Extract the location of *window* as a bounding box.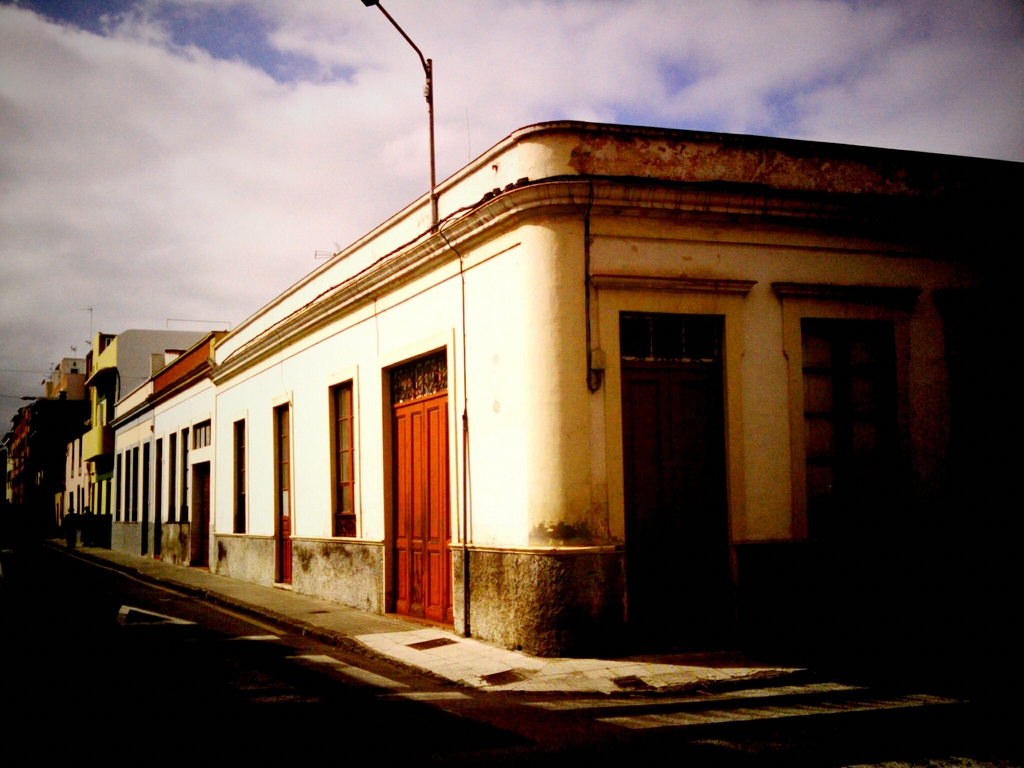
(x1=782, y1=296, x2=930, y2=556).
